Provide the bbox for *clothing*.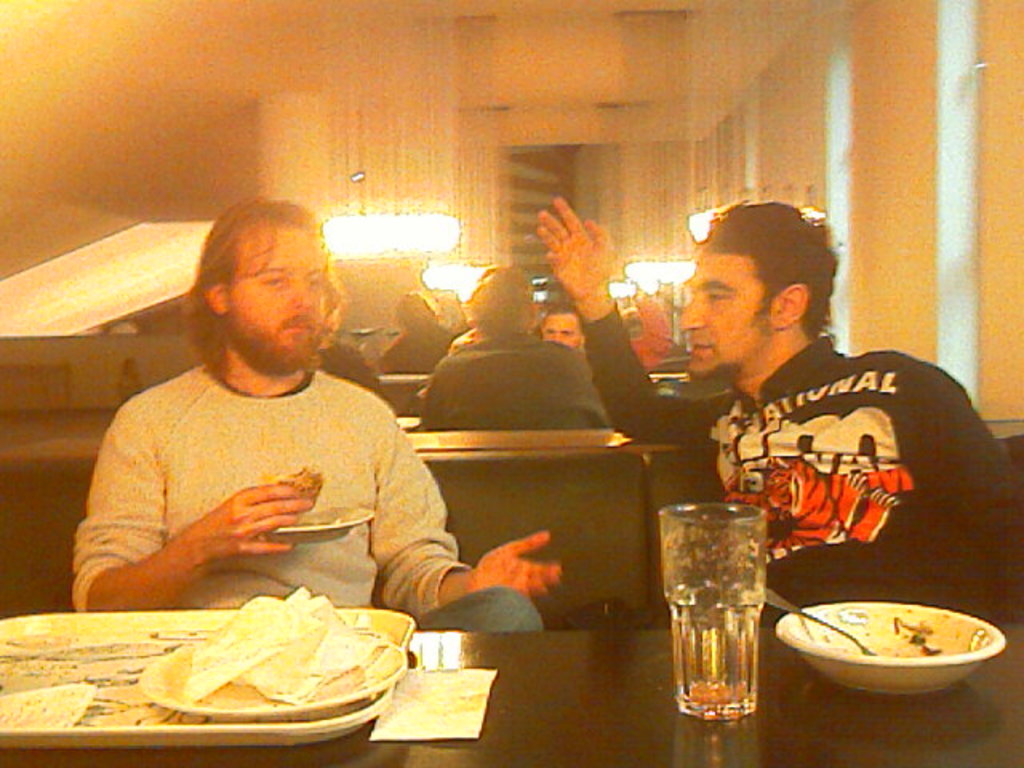
579,296,1022,624.
